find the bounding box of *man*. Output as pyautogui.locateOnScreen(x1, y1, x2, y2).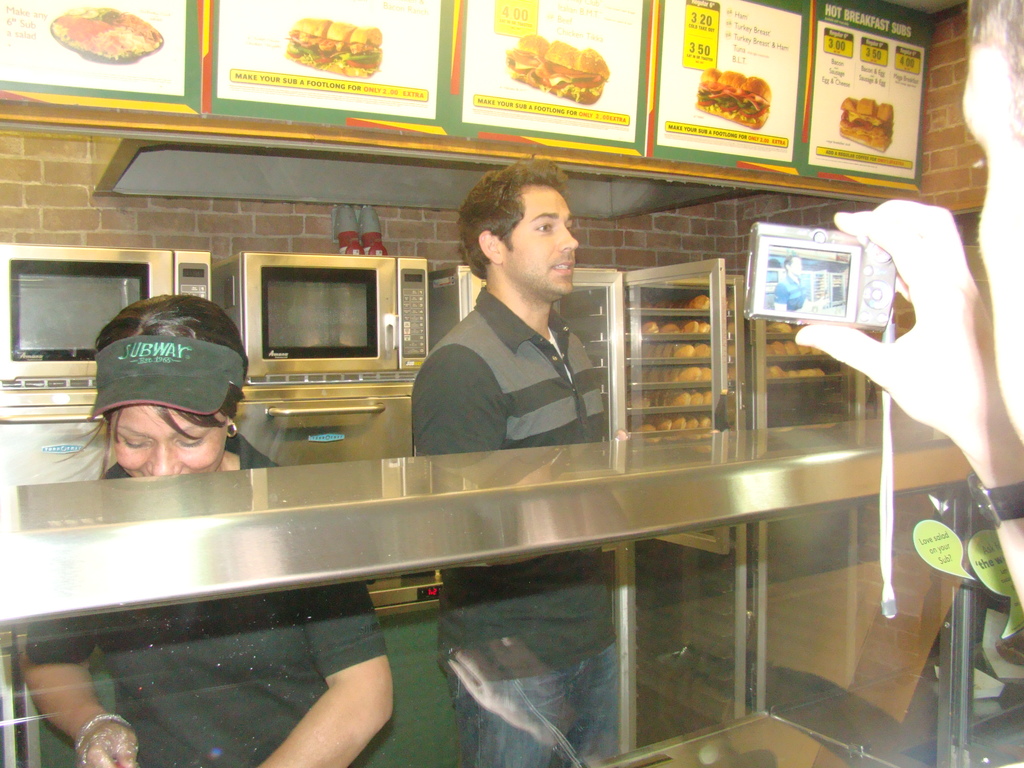
pyautogui.locateOnScreen(792, 0, 1023, 616).
